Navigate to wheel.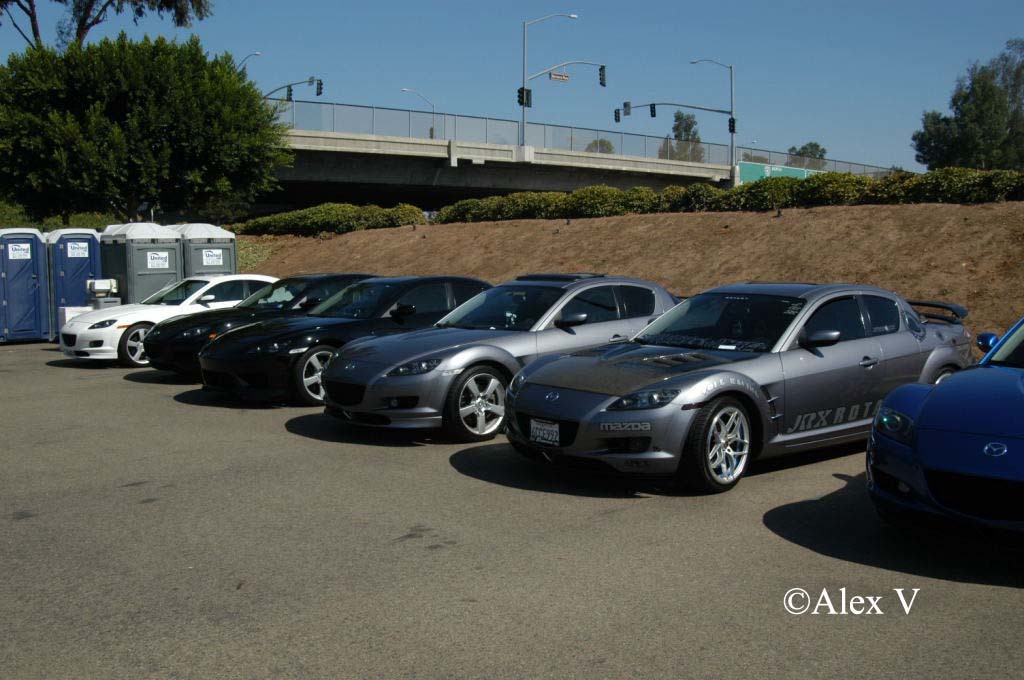
Navigation target: 932:367:958:383.
